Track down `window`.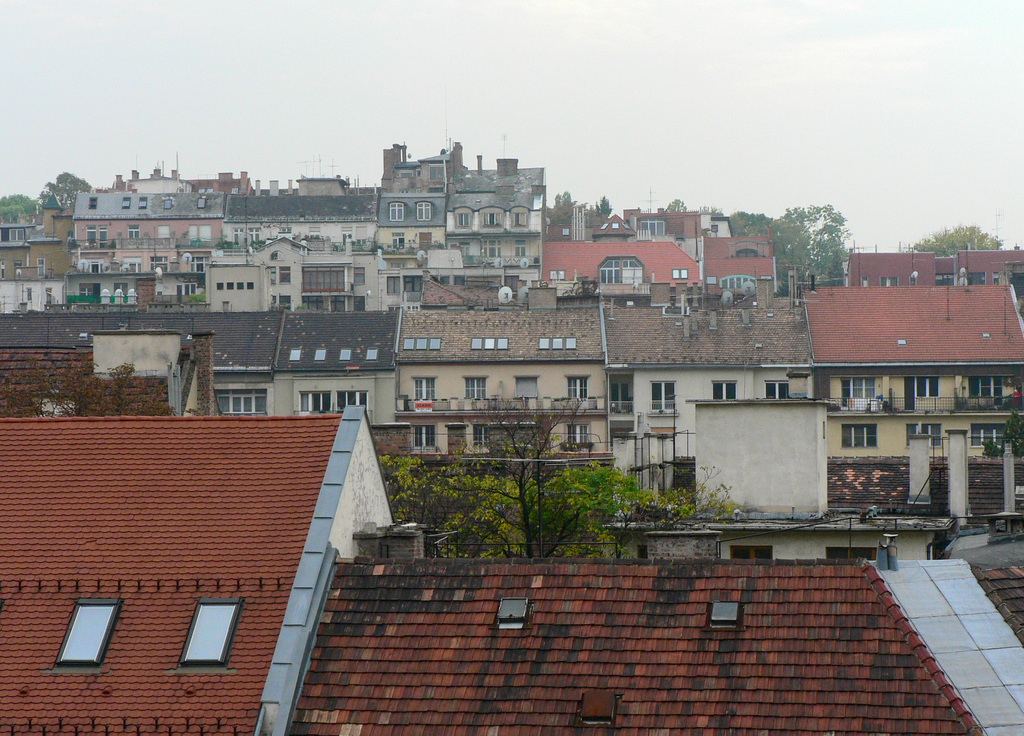
Tracked to locate(640, 218, 666, 232).
